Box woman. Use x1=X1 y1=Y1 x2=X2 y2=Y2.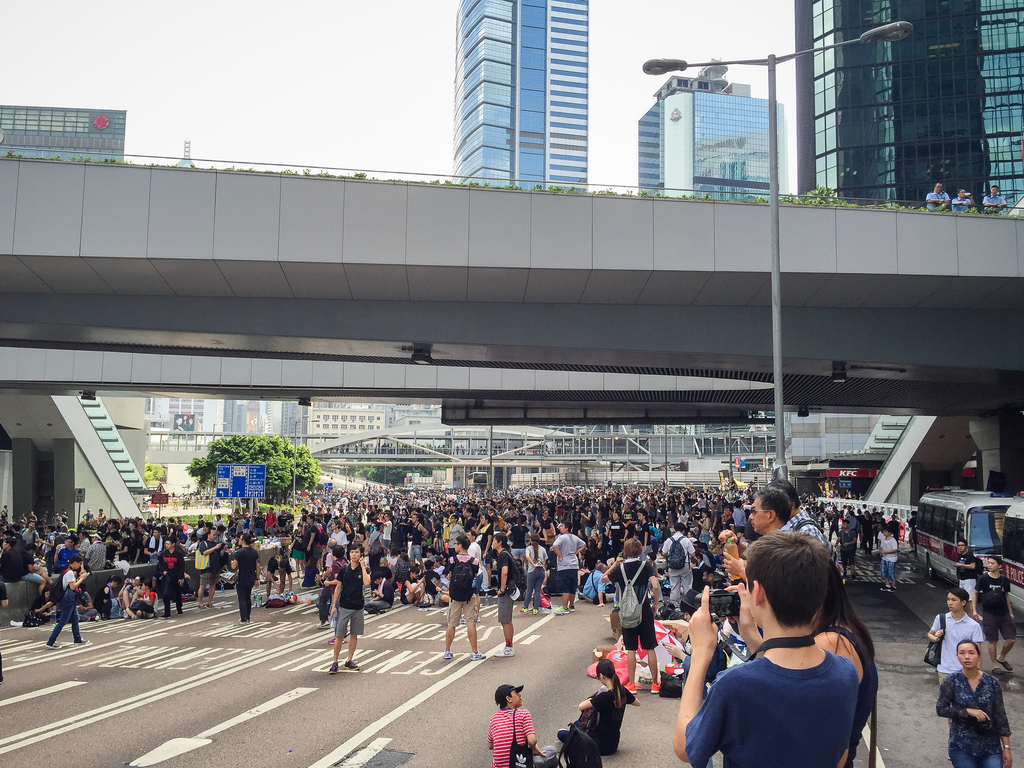
x1=662 y1=603 x2=726 y2=696.
